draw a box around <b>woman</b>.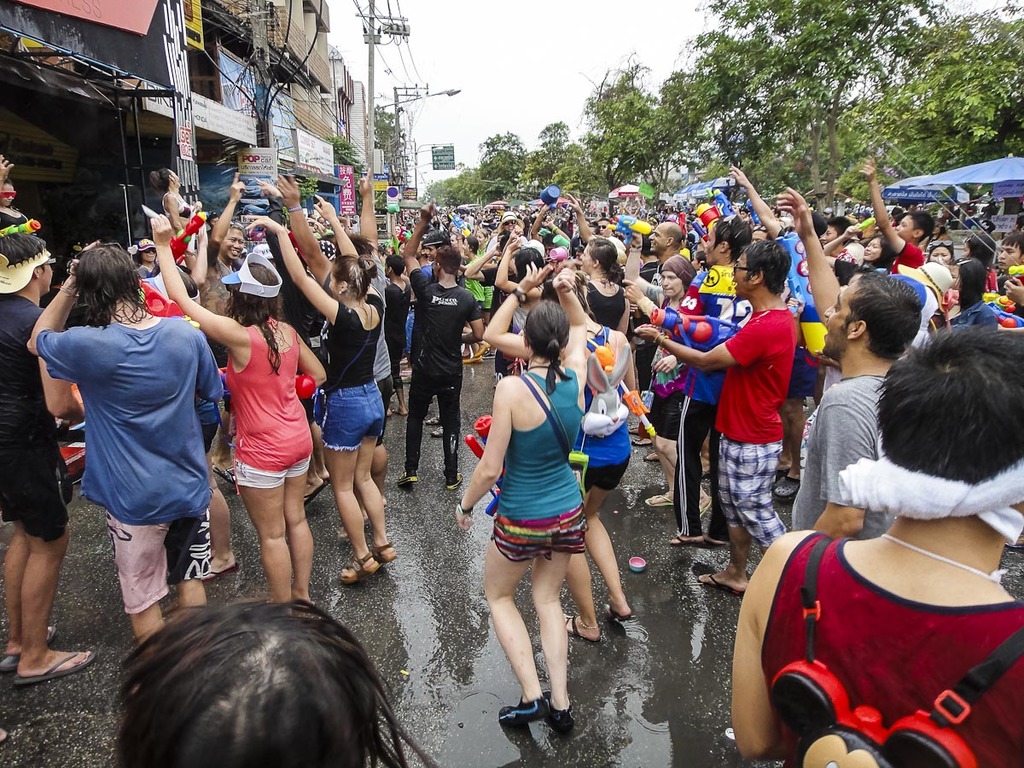
<bbox>453, 267, 580, 723</bbox>.
